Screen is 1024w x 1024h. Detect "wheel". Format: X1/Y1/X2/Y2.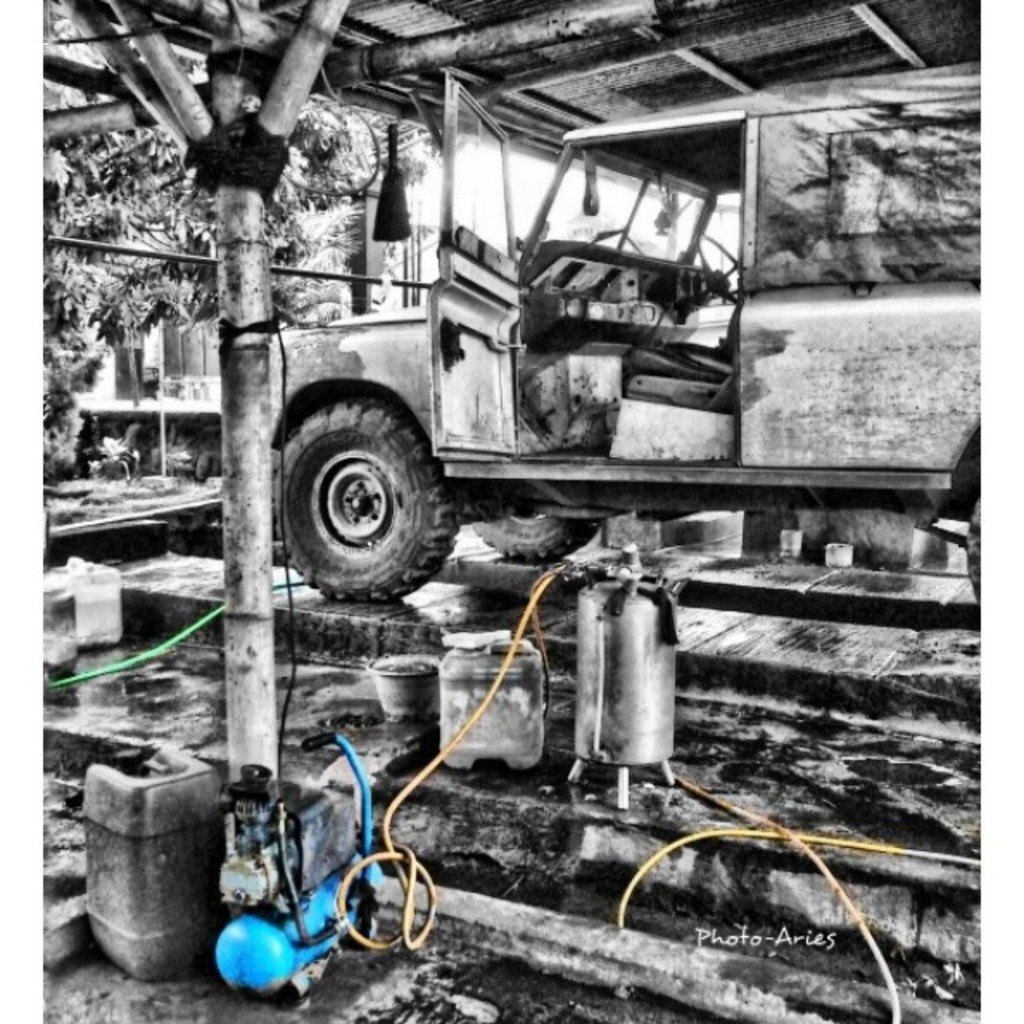
965/494/986/597.
